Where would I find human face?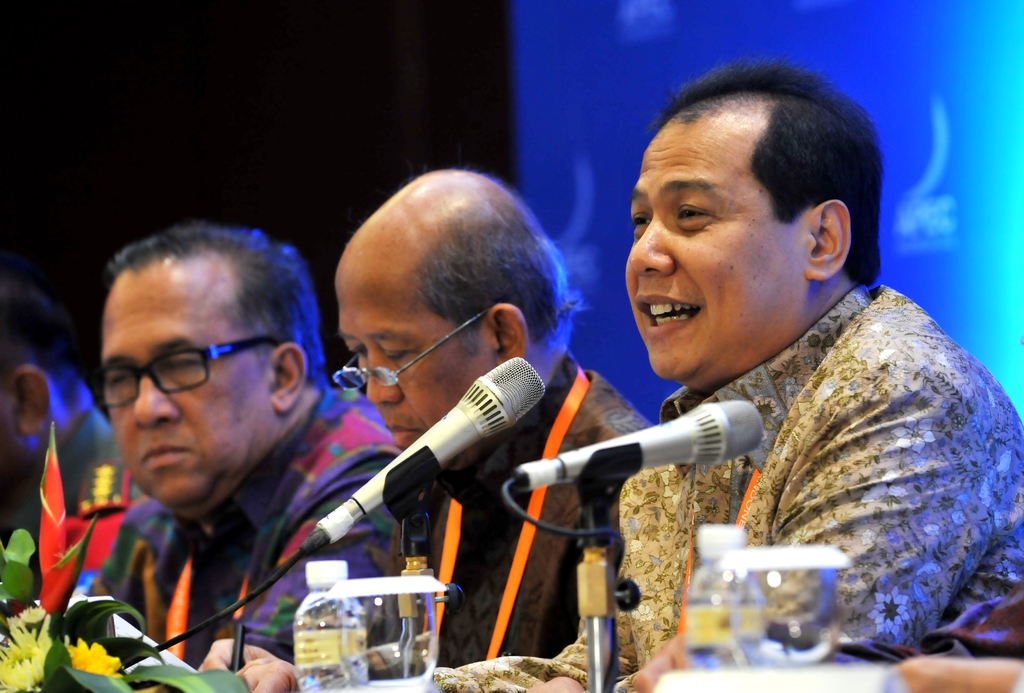
At crop(332, 274, 494, 473).
